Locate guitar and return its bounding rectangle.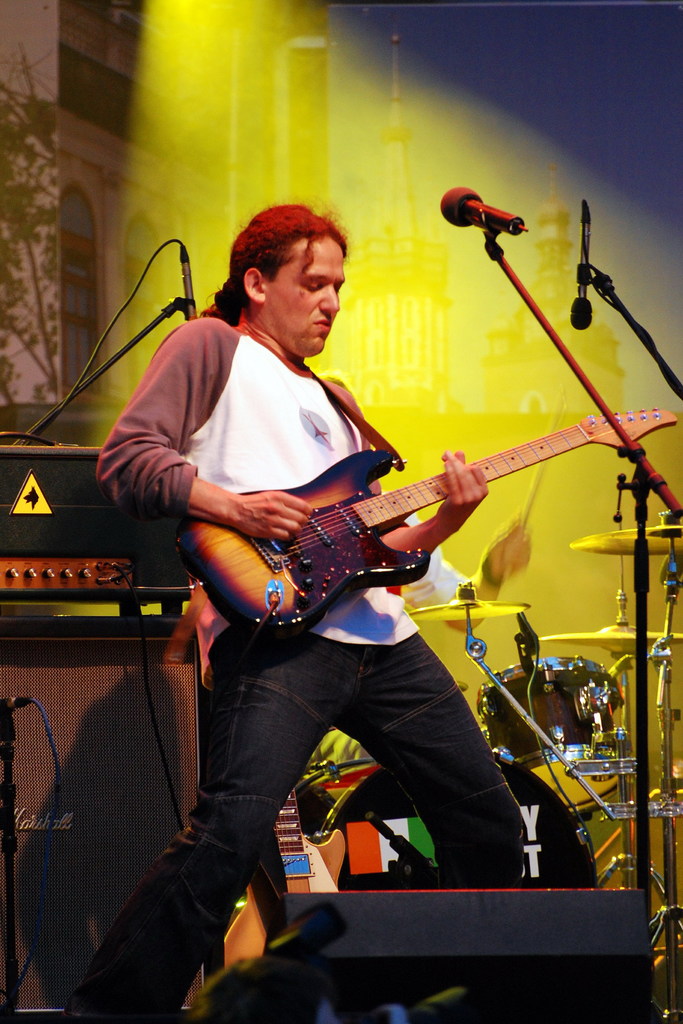
box=[164, 385, 661, 644].
